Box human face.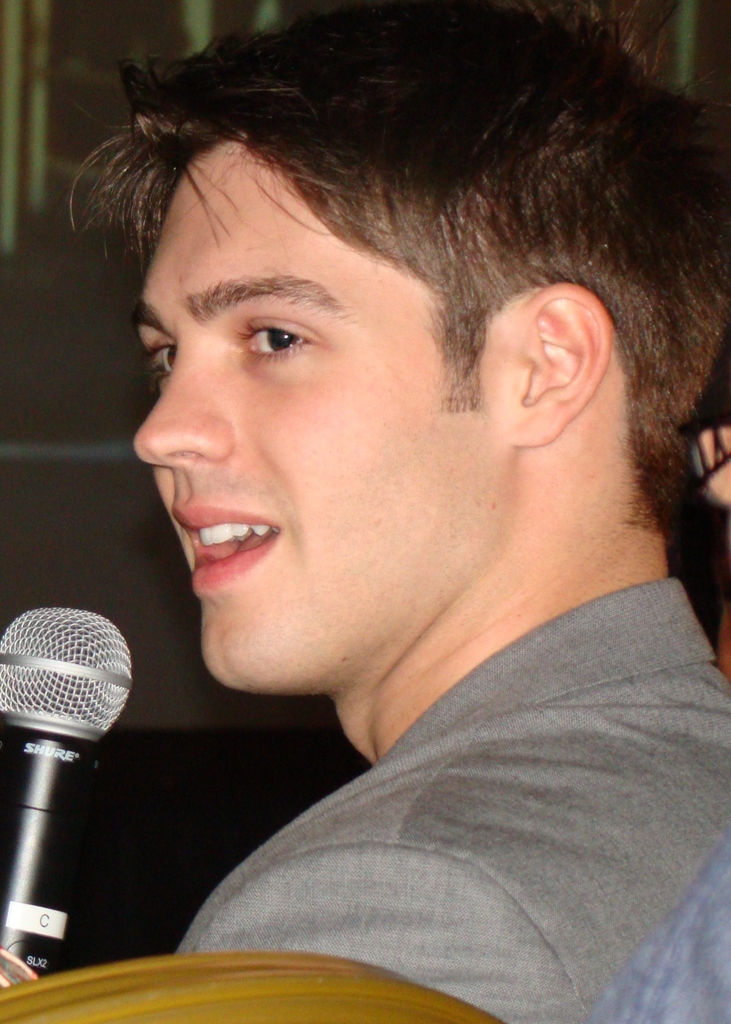
(127,132,524,692).
